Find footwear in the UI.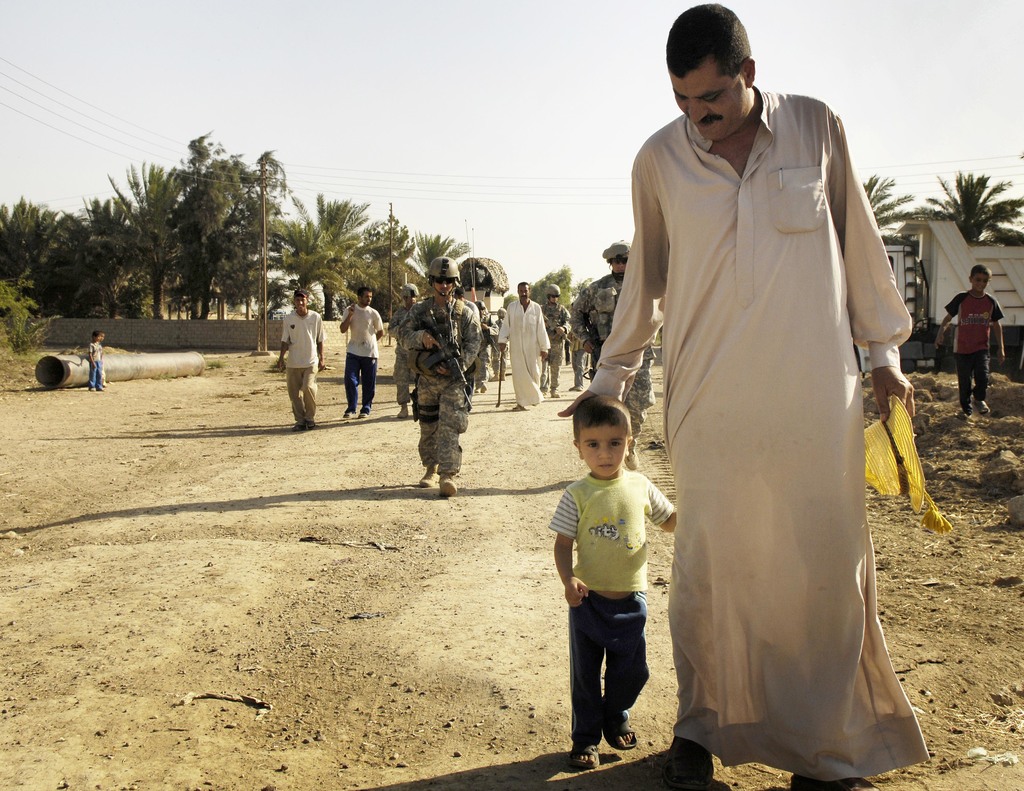
UI element at (662,733,716,790).
